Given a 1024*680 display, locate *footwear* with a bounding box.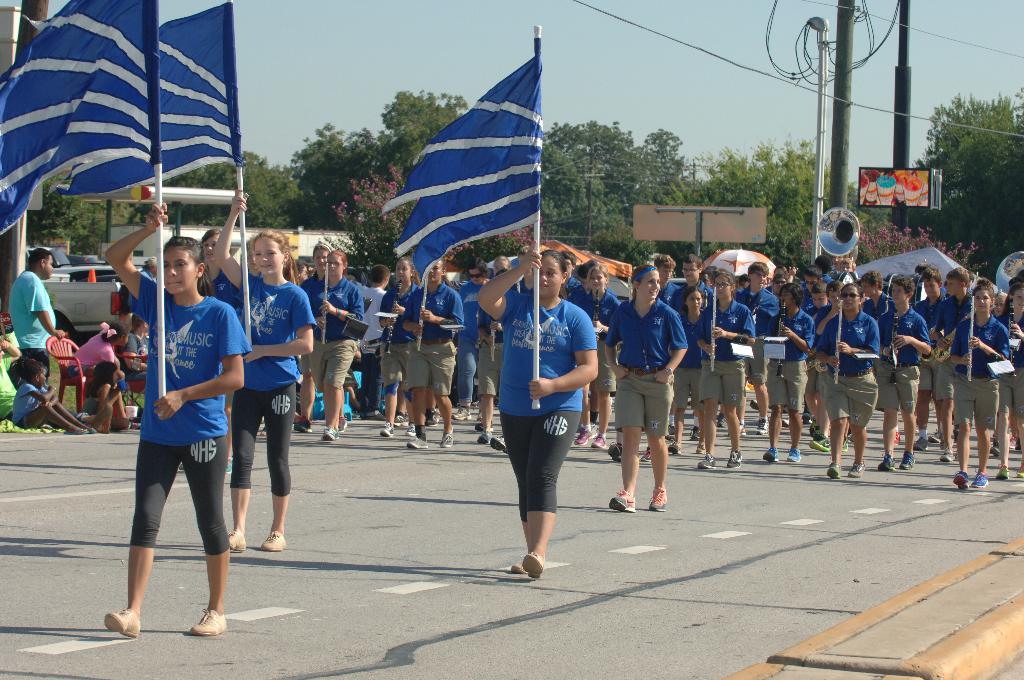
Located: crop(993, 442, 1000, 457).
